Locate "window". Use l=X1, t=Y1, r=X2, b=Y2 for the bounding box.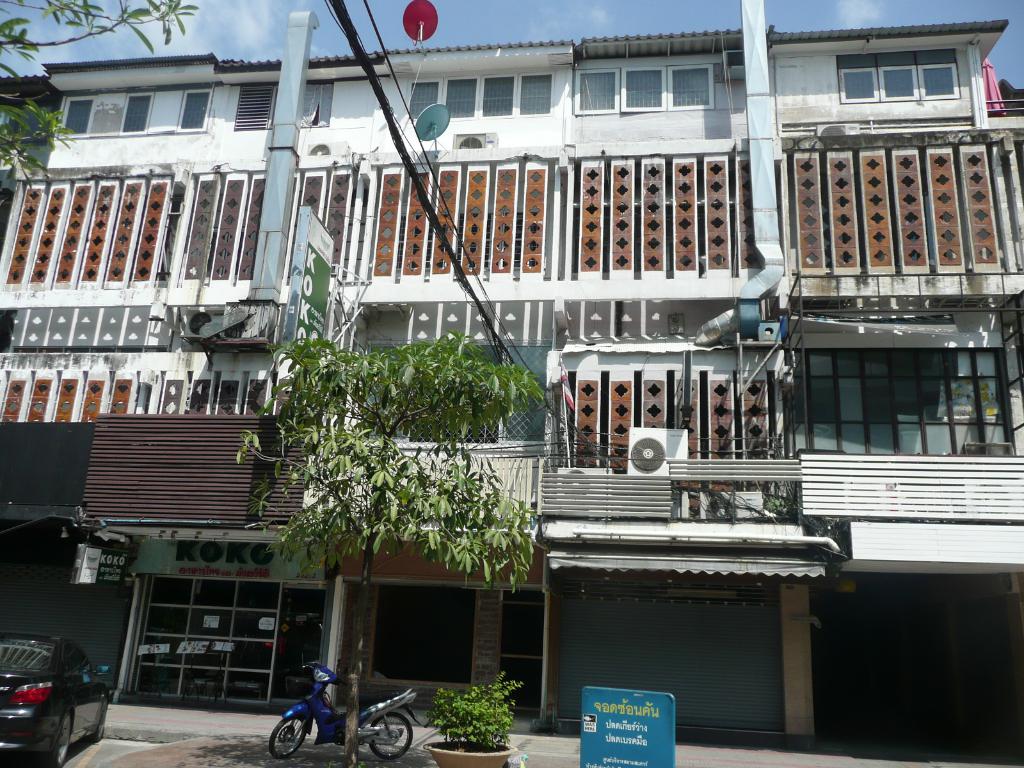
l=236, t=87, r=273, b=131.
